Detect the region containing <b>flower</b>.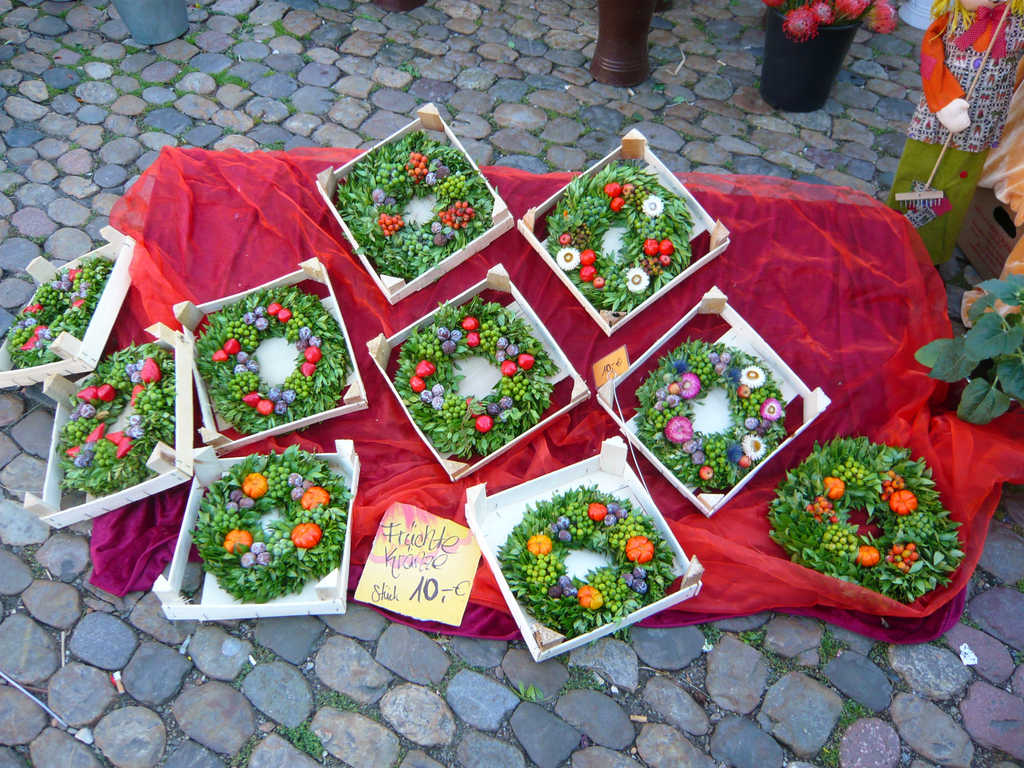
x1=759, y1=0, x2=785, y2=10.
